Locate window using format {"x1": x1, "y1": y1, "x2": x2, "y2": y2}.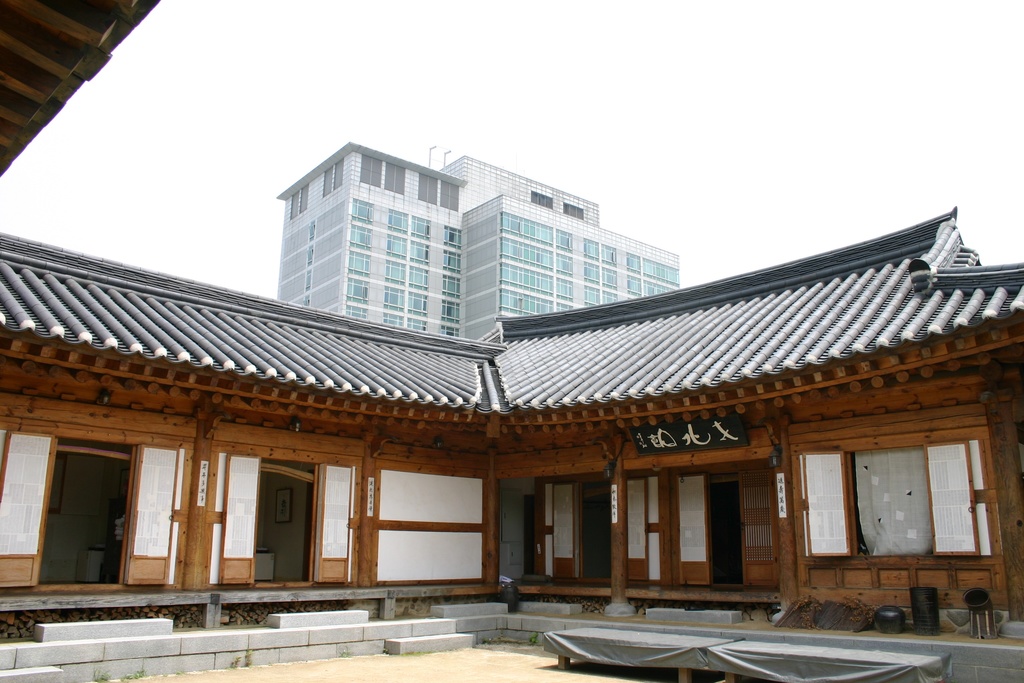
{"x1": 408, "y1": 216, "x2": 431, "y2": 241}.
